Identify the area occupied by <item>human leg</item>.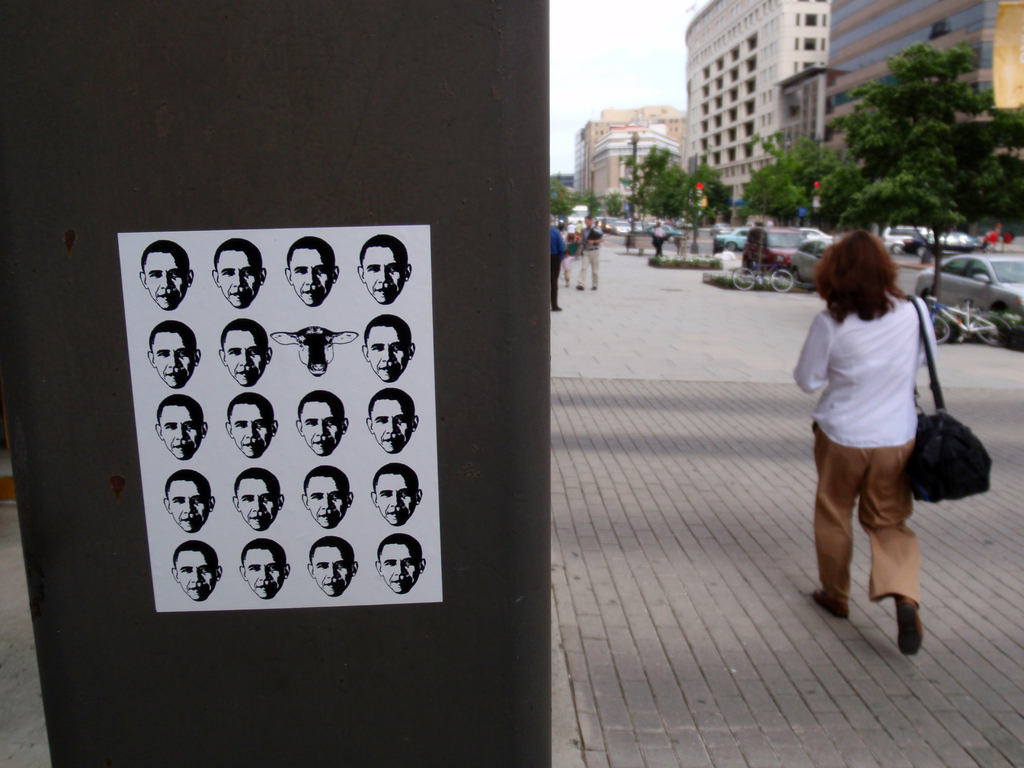
Area: [805, 388, 867, 616].
